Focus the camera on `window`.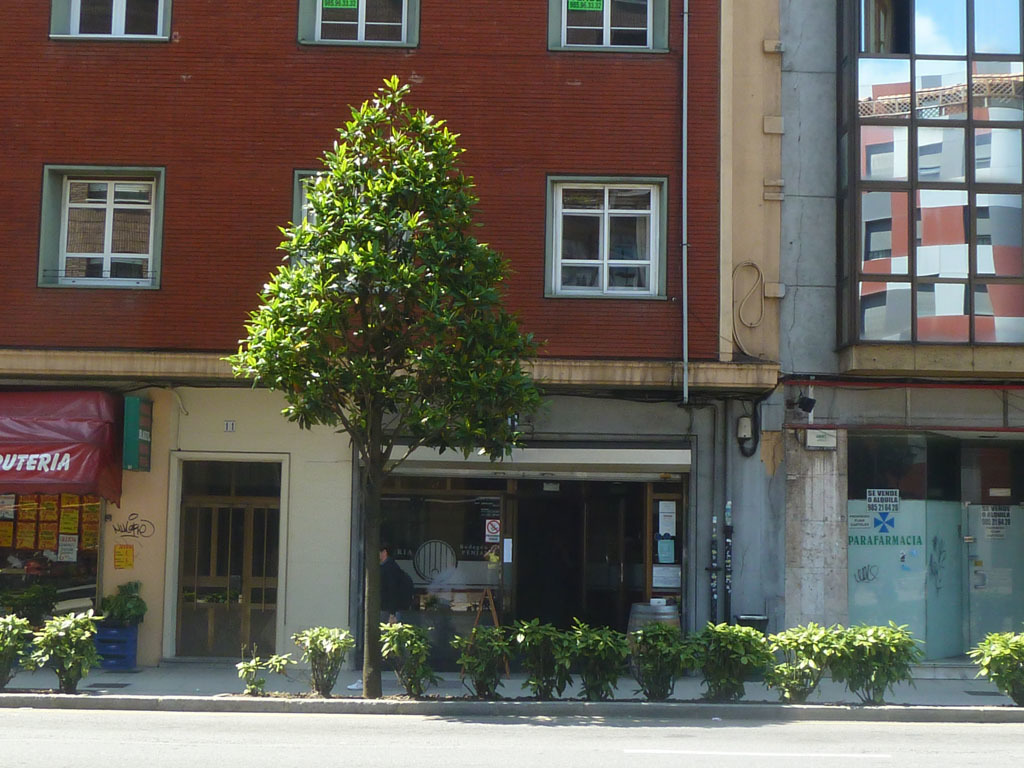
Focus region: x1=53, y1=175, x2=161, y2=286.
